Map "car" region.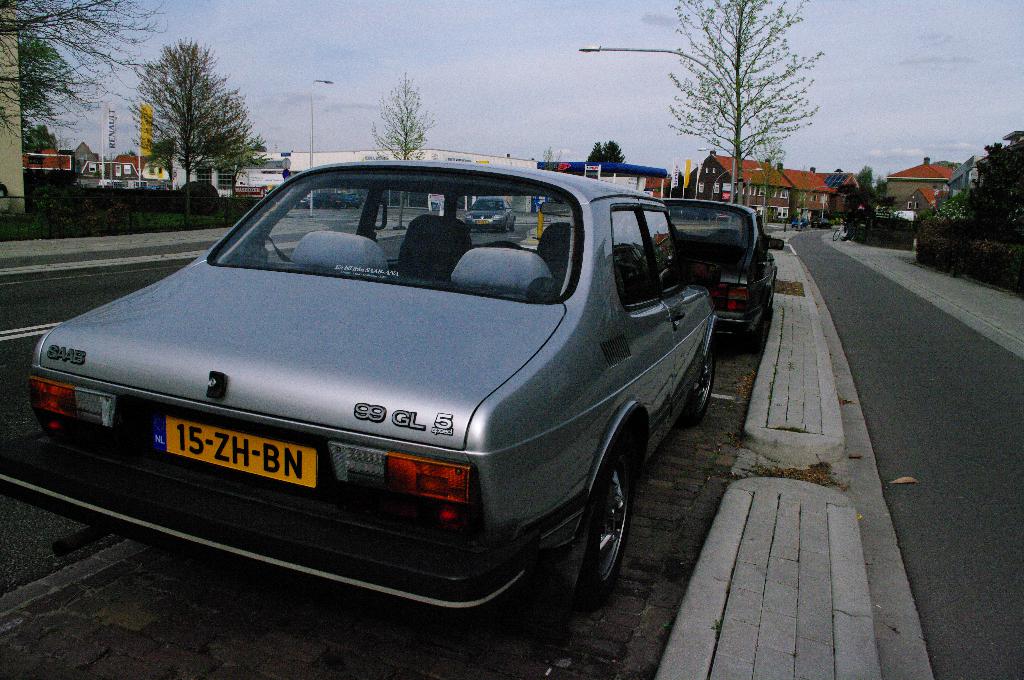
Mapped to [26, 145, 756, 622].
